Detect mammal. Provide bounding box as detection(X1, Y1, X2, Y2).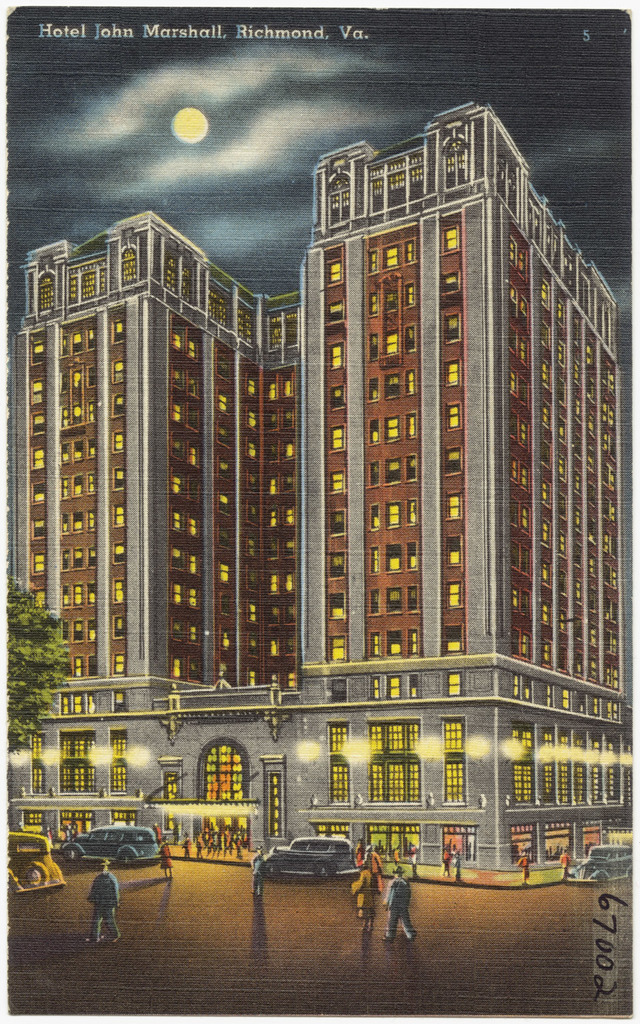
detection(85, 856, 120, 942).
